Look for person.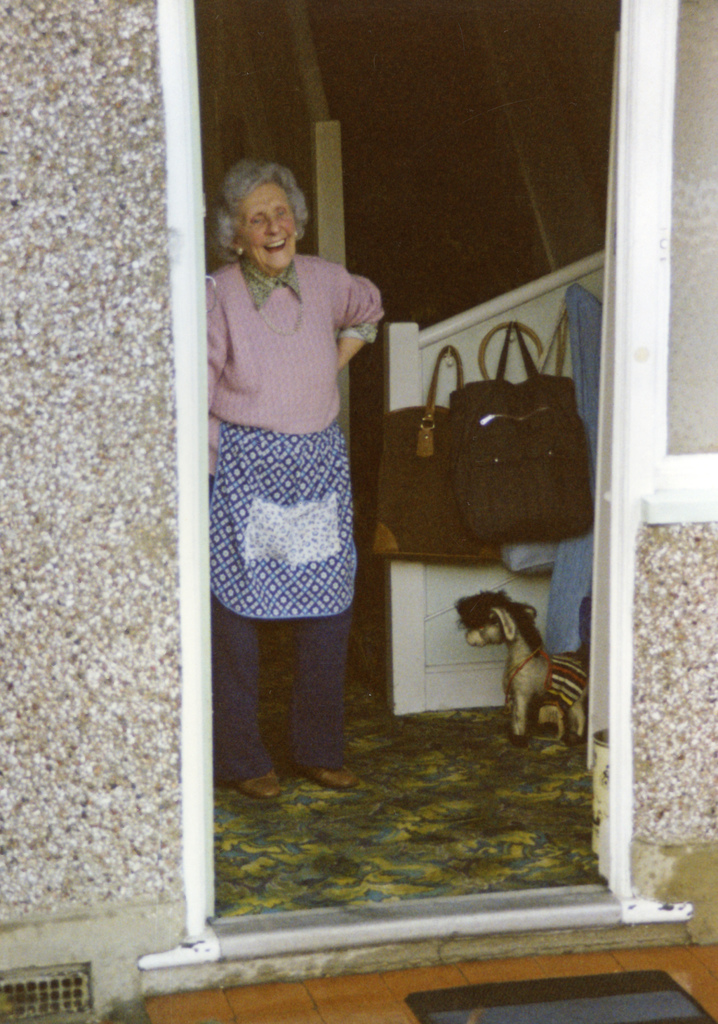
Found: {"x1": 207, "y1": 154, "x2": 384, "y2": 797}.
